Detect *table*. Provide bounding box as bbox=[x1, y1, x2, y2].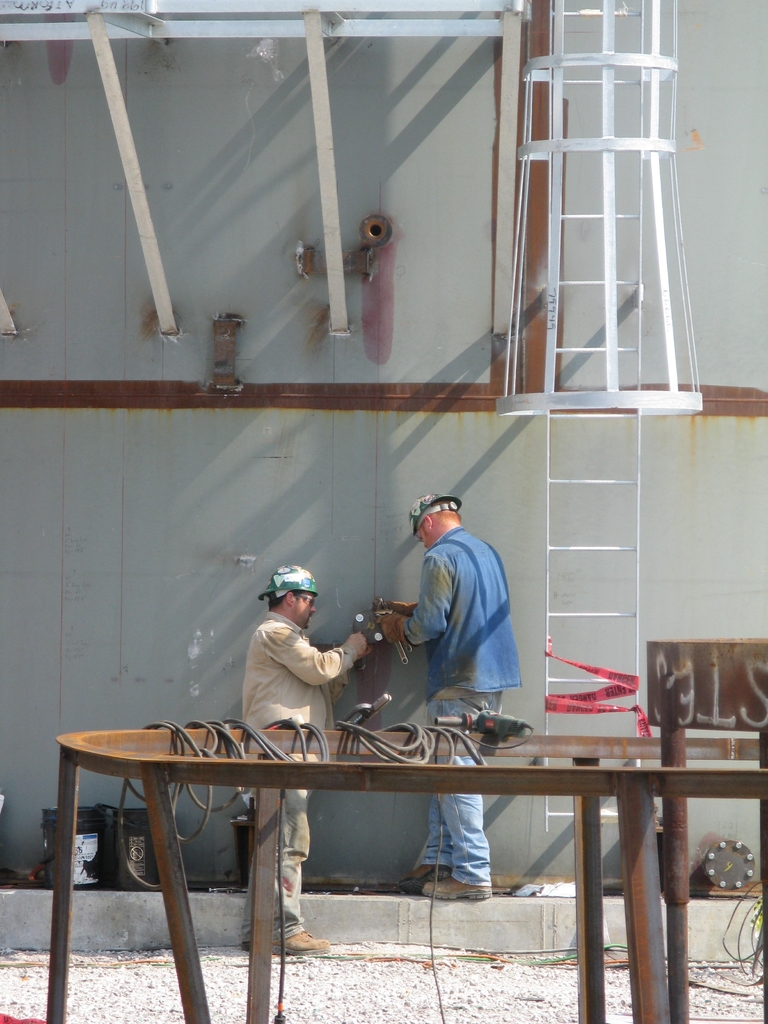
bbox=[58, 724, 767, 1023].
